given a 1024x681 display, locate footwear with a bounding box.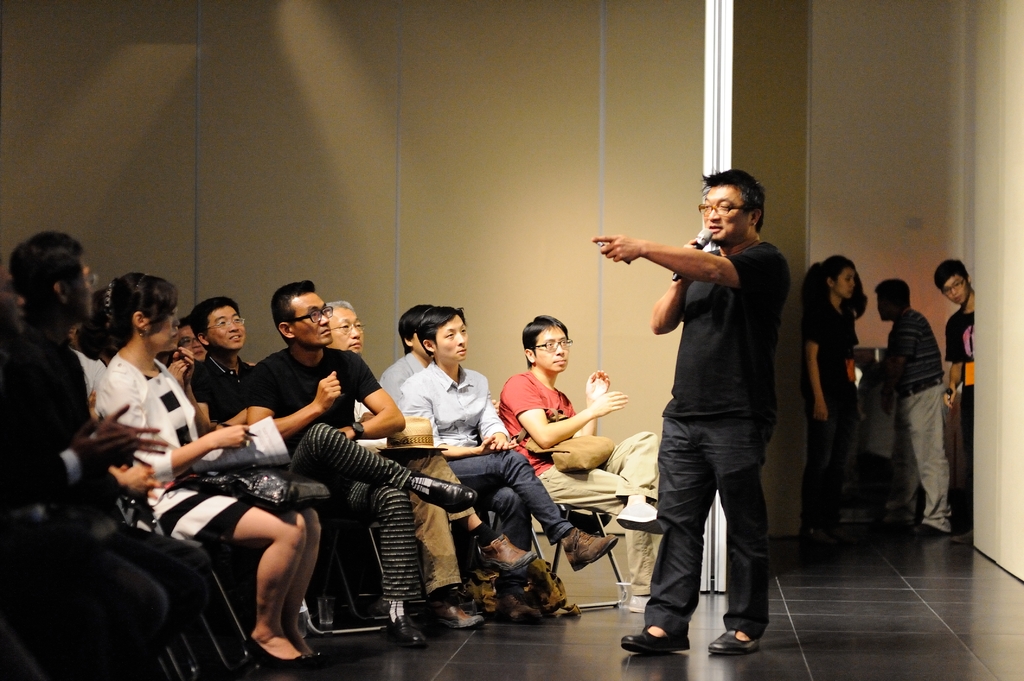
Located: 617 502 663 536.
